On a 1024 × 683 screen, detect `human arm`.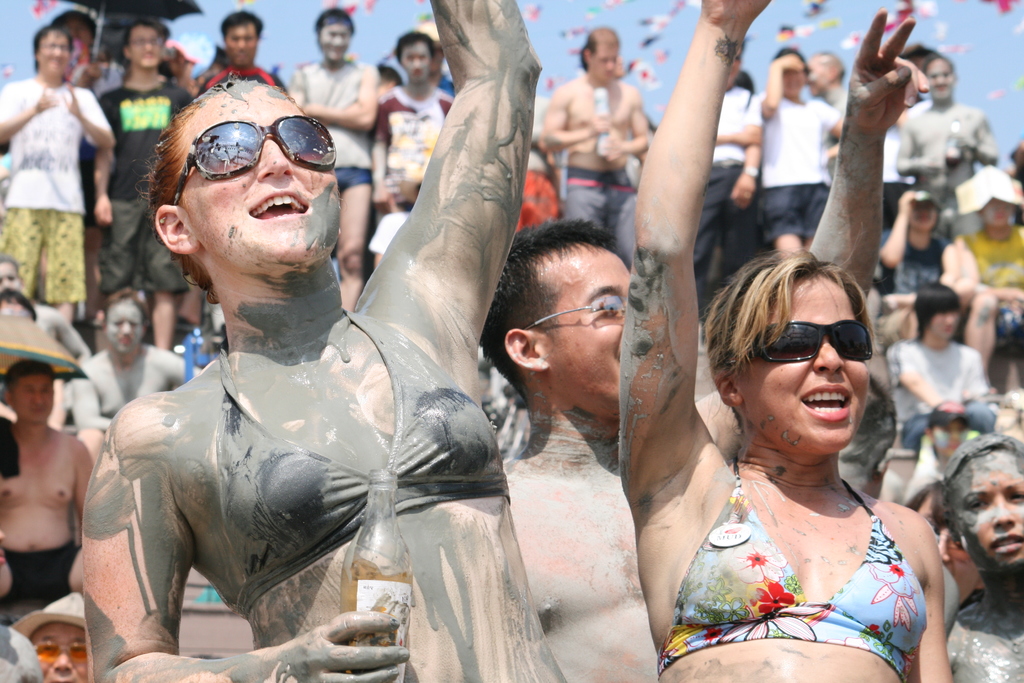
(817, 93, 847, 161).
